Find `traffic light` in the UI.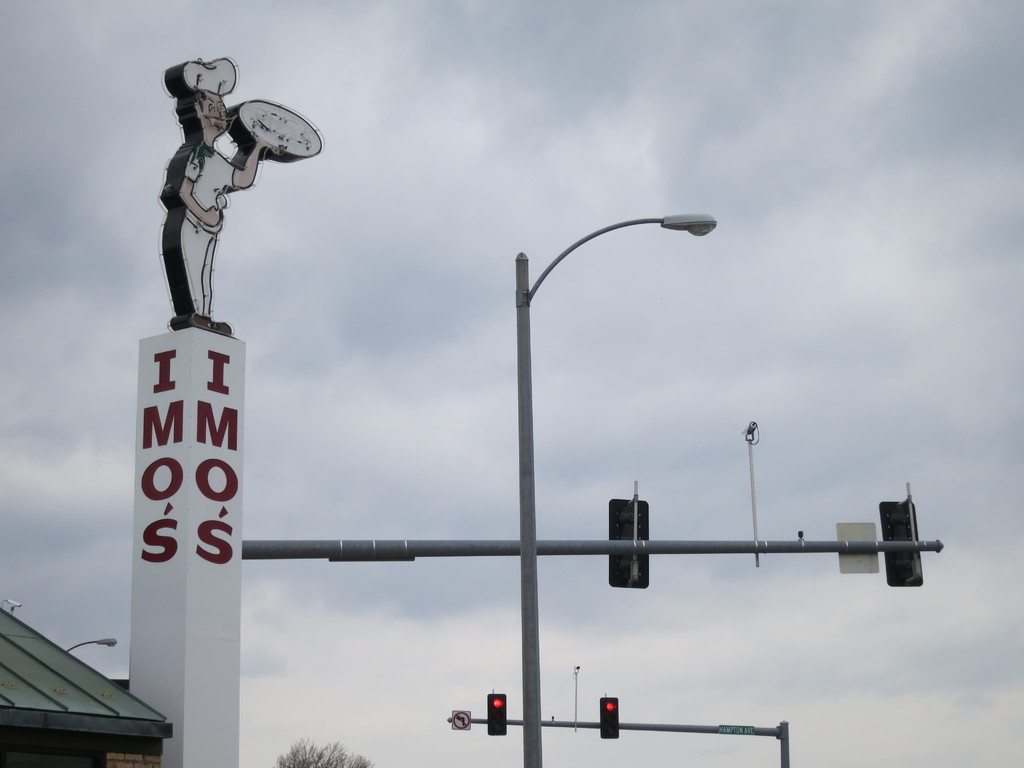
UI element at [left=598, top=695, right=621, bottom=740].
